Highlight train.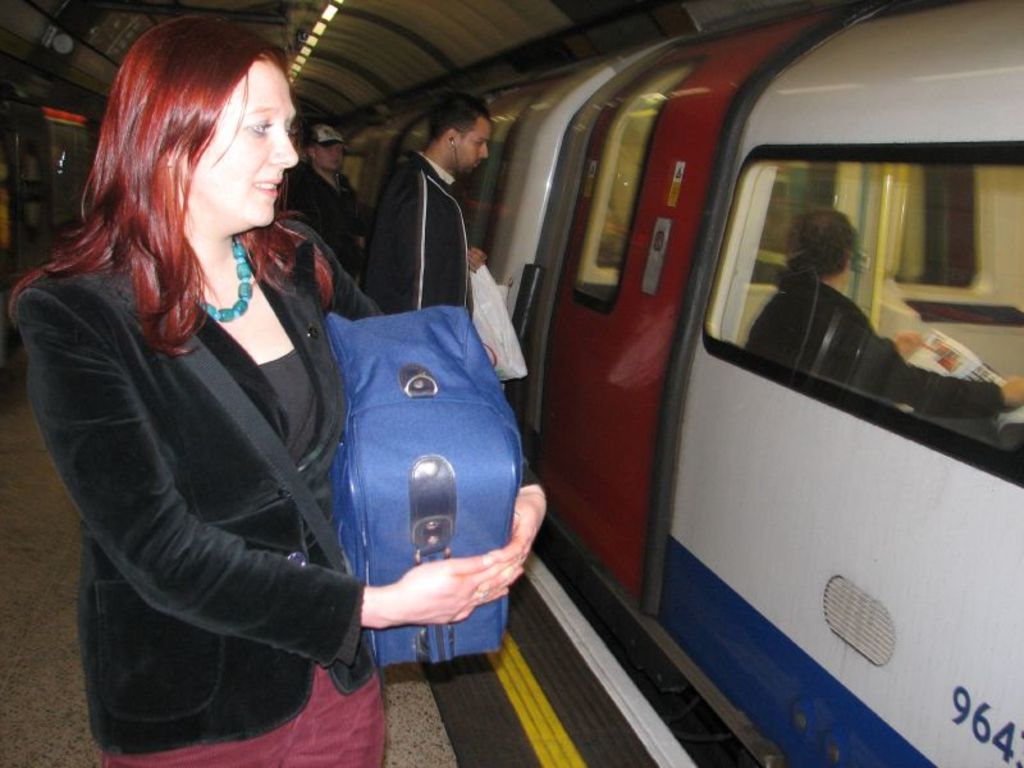
Highlighted region: BBox(274, 0, 1023, 767).
